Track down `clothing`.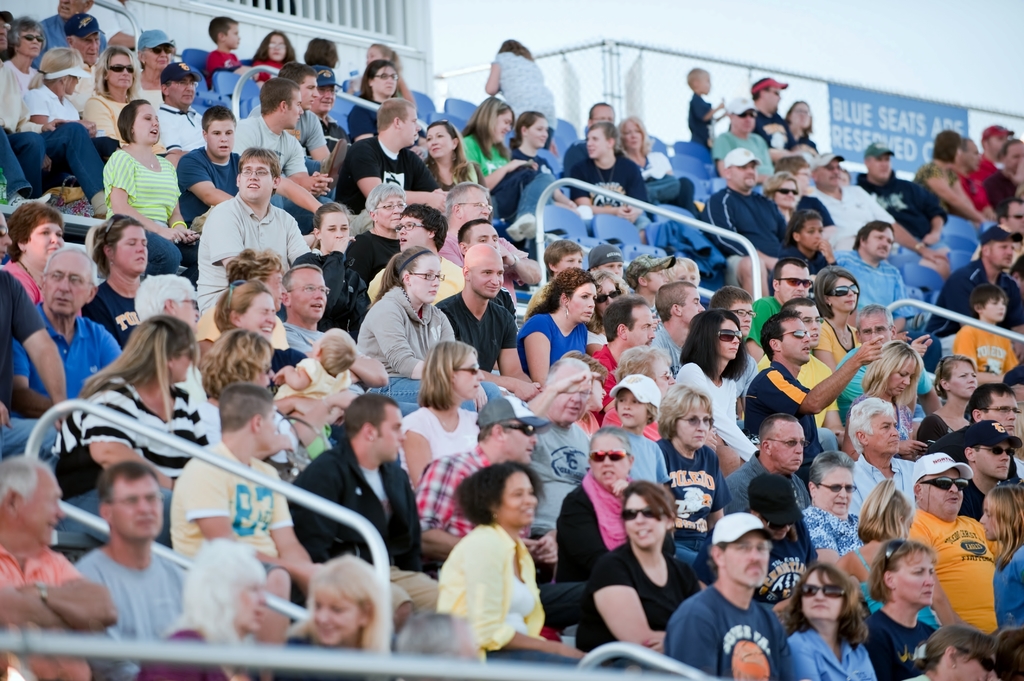
Tracked to detection(186, 304, 284, 354).
